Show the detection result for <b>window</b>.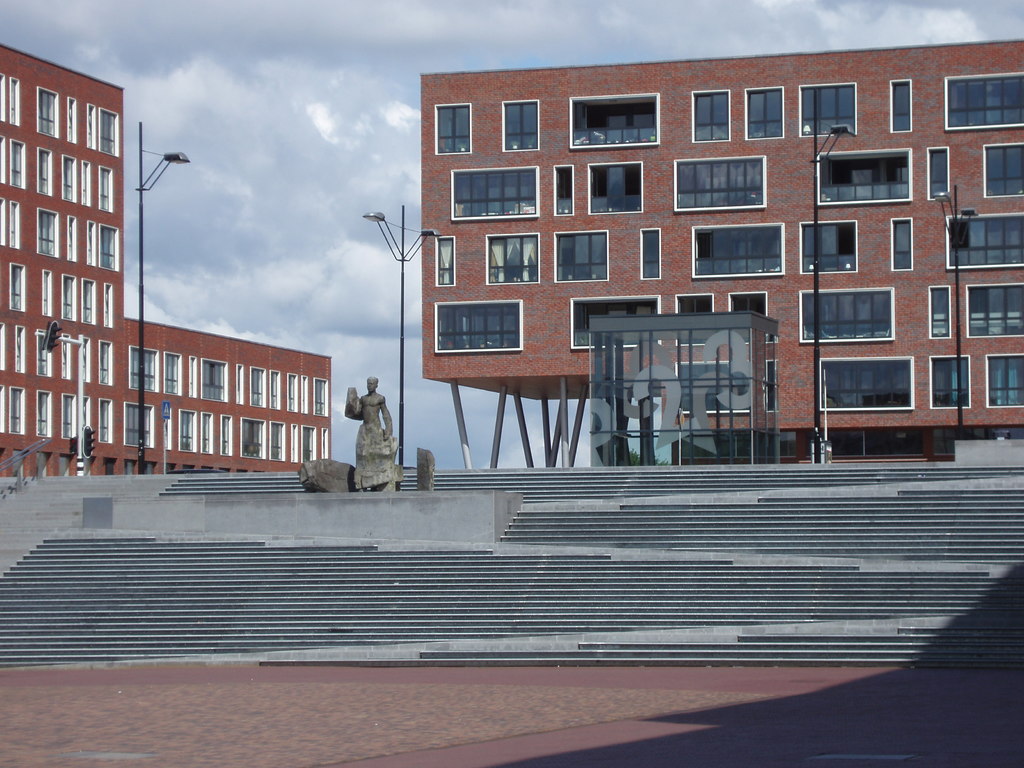
<box>31,392,47,435</box>.
